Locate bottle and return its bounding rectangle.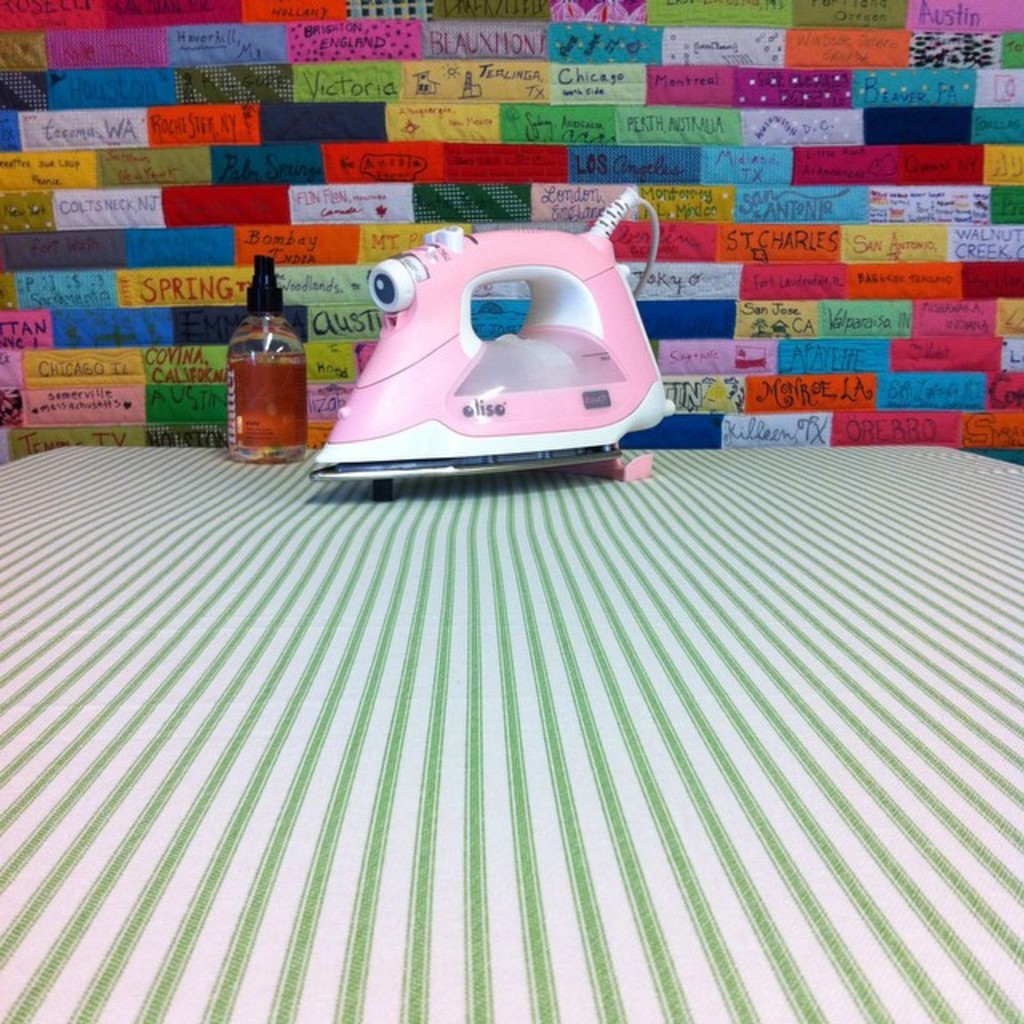
rect(213, 286, 306, 442).
